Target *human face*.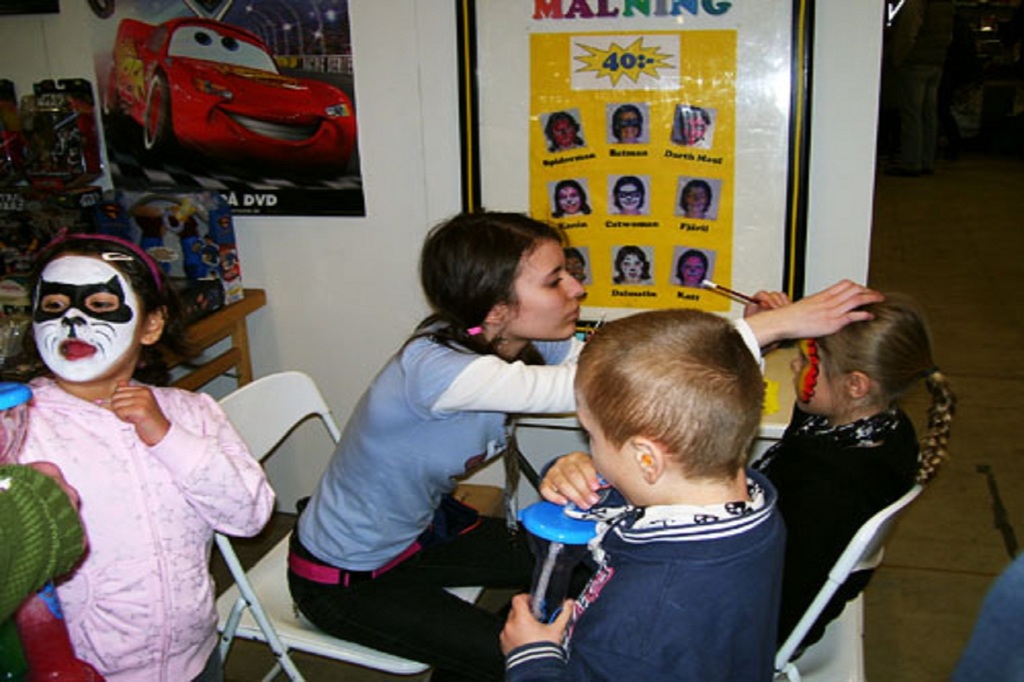
Target region: bbox=[793, 338, 851, 415].
